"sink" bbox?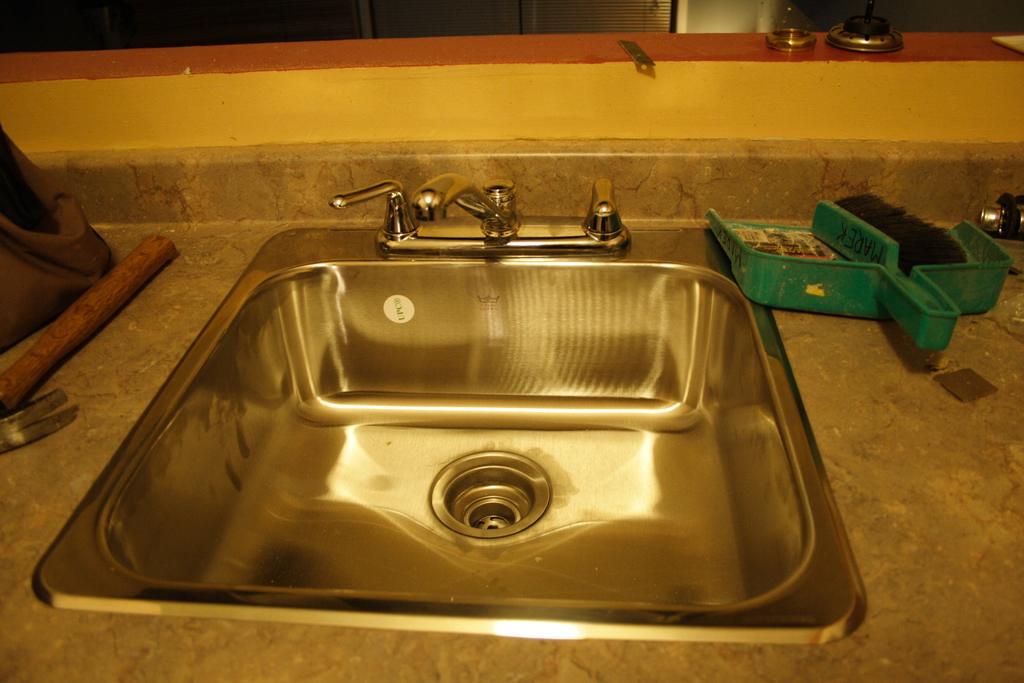
31:173:872:648
